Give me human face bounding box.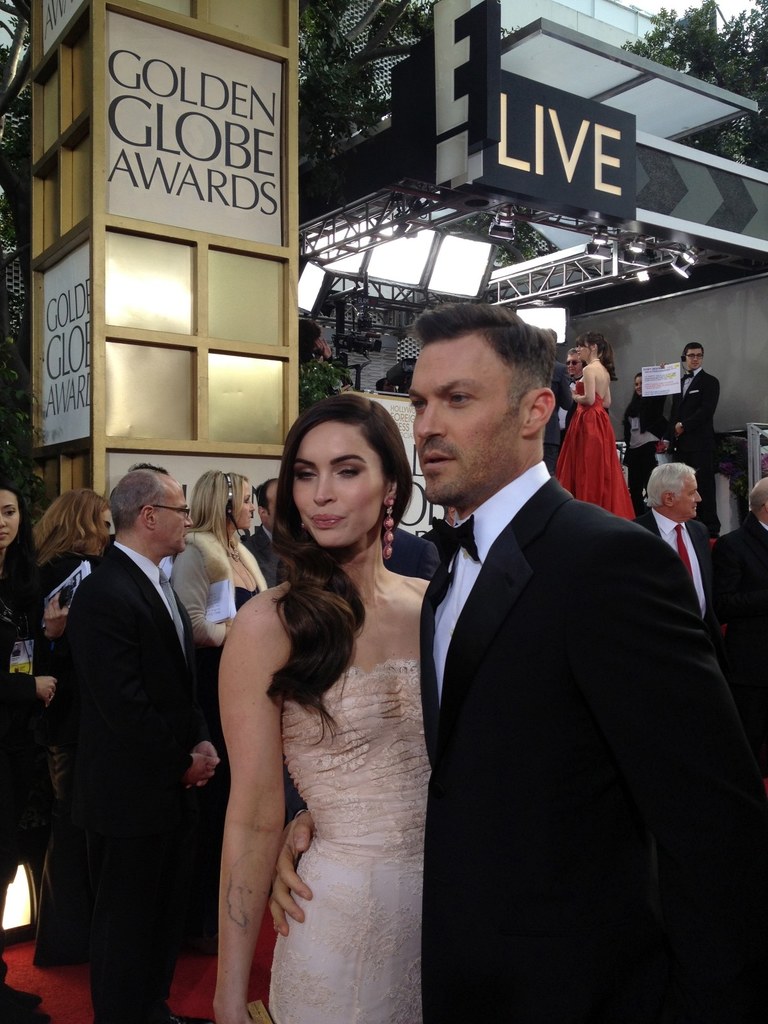
x1=145 y1=479 x2=200 y2=559.
